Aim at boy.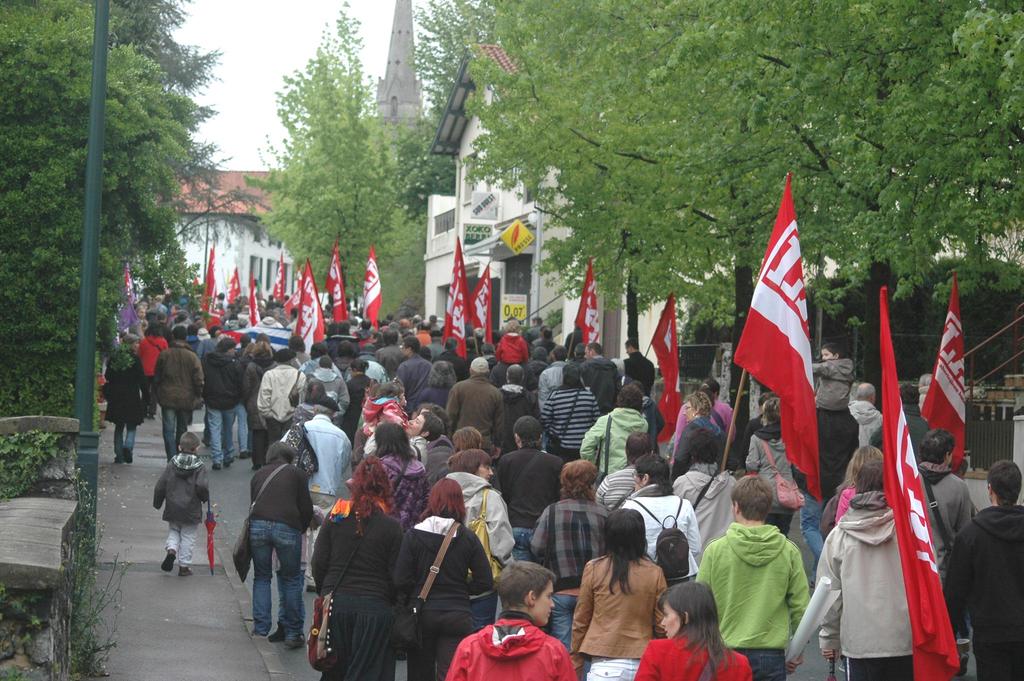
Aimed at {"x1": 155, "y1": 431, "x2": 207, "y2": 576}.
